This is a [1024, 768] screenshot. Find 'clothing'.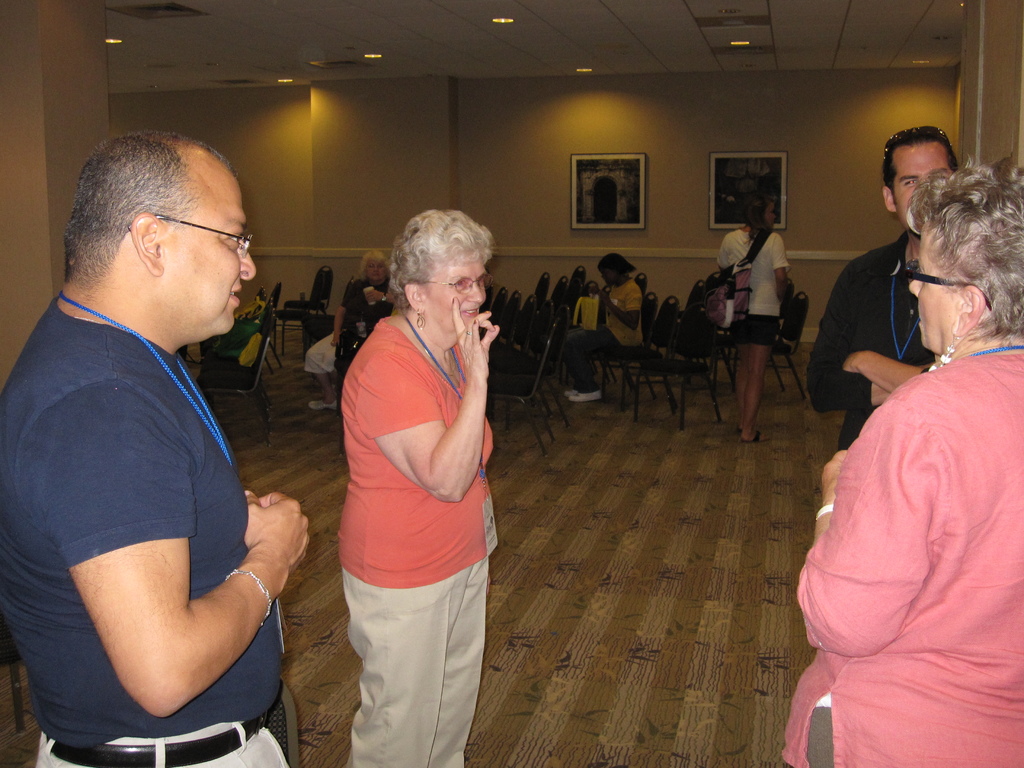
Bounding box: l=716, t=222, r=788, b=339.
